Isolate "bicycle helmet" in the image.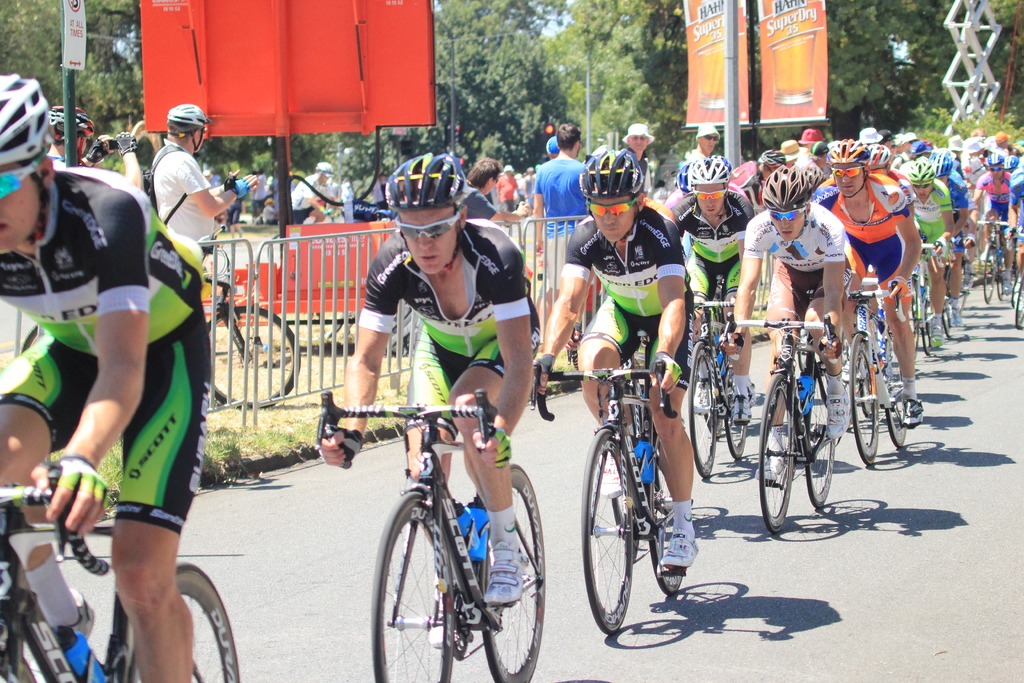
Isolated region: bbox=[160, 110, 209, 139].
